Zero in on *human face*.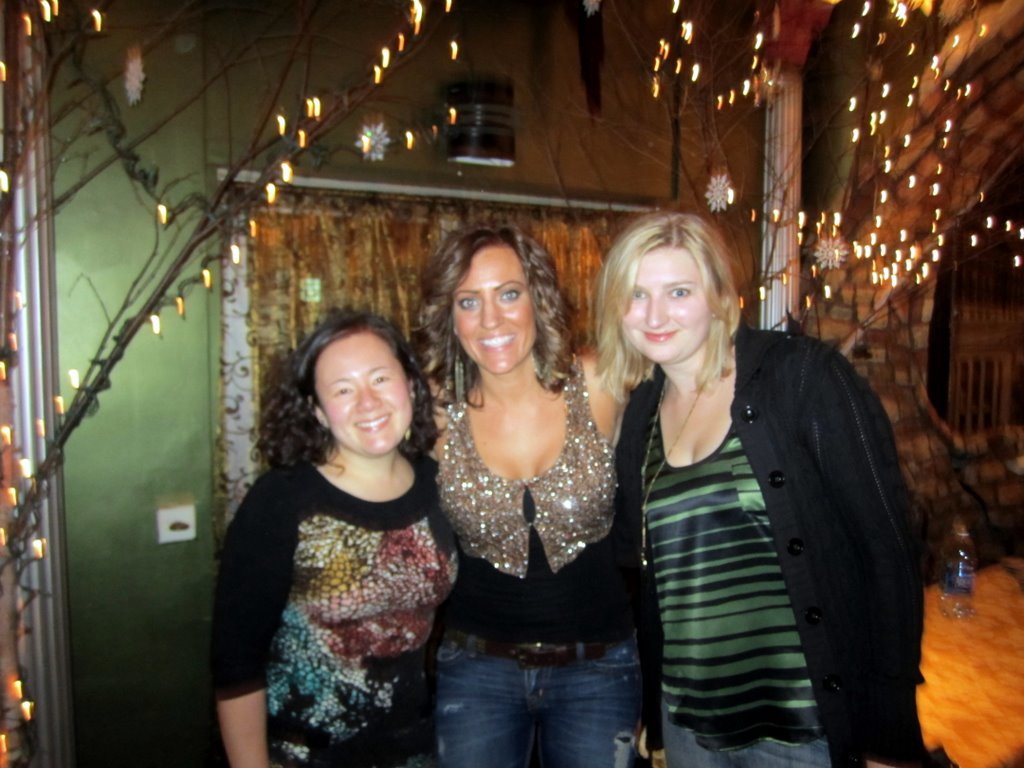
Zeroed in: bbox=[620, 249, 710, 362].
